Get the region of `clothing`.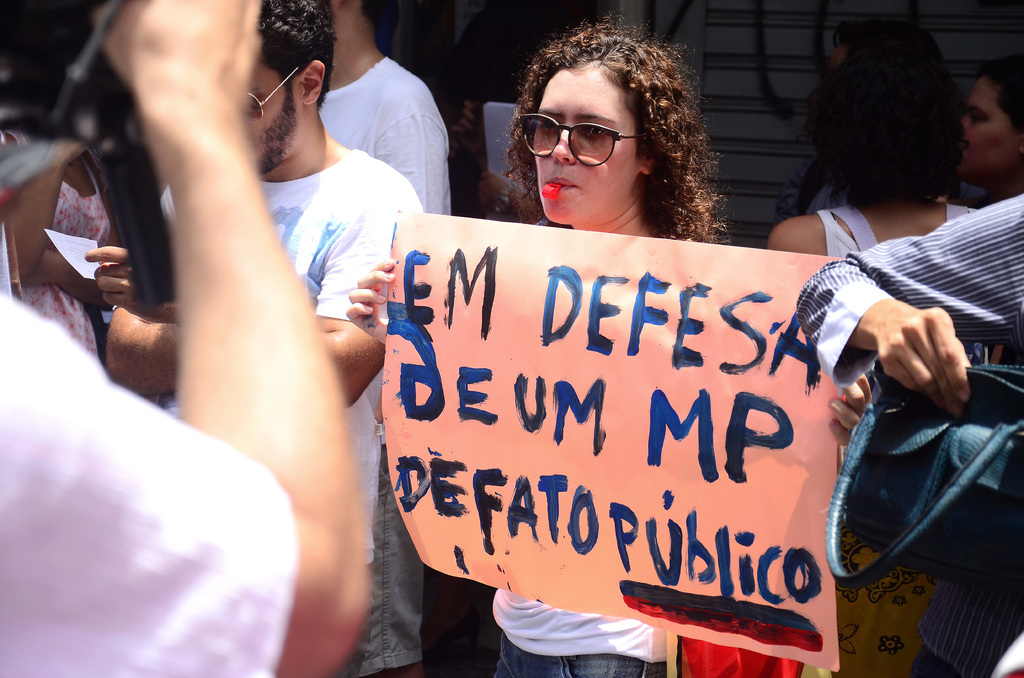
<box>315,51,450,677</box>.
